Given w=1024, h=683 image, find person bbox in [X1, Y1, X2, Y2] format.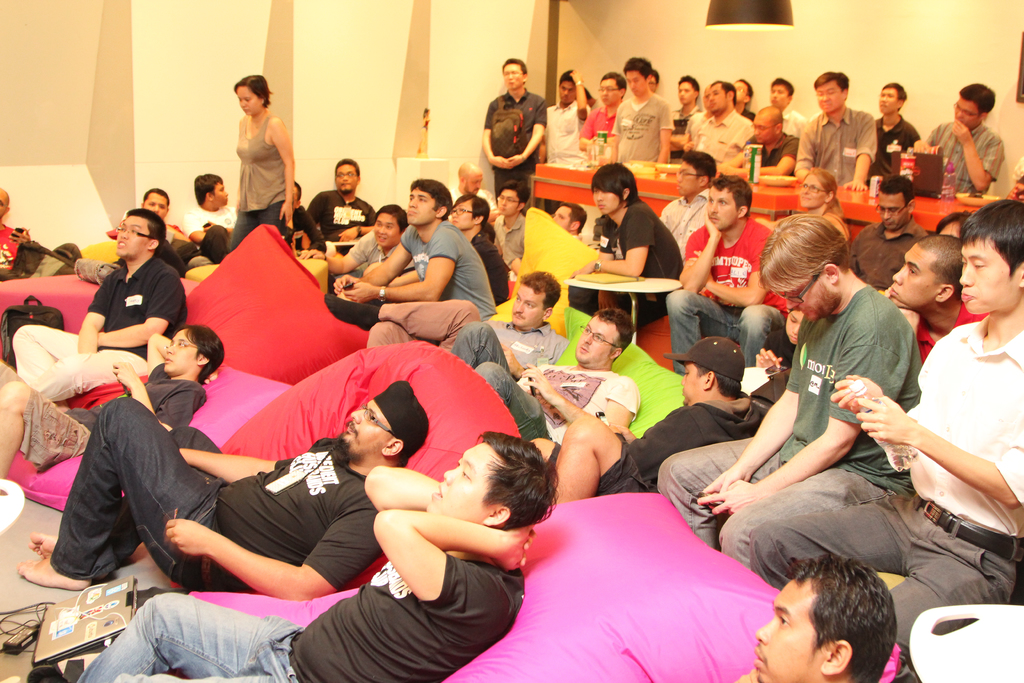
[84, 427, 556, 682].
